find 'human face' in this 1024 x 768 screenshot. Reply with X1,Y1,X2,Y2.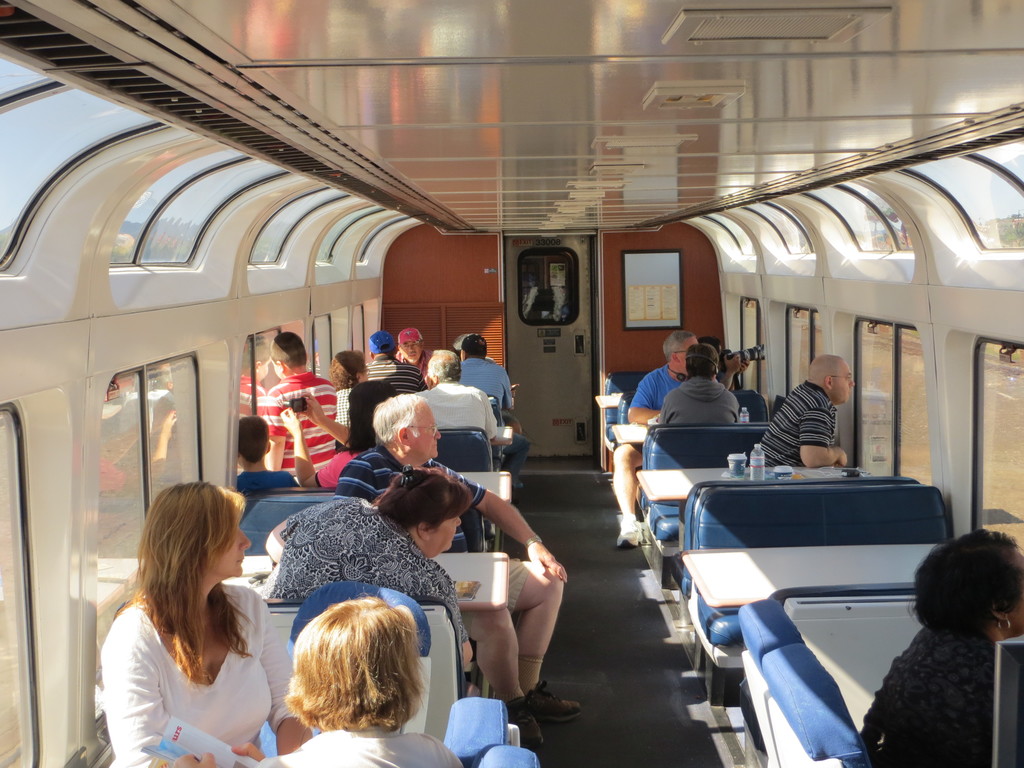
414,404,444,459.
